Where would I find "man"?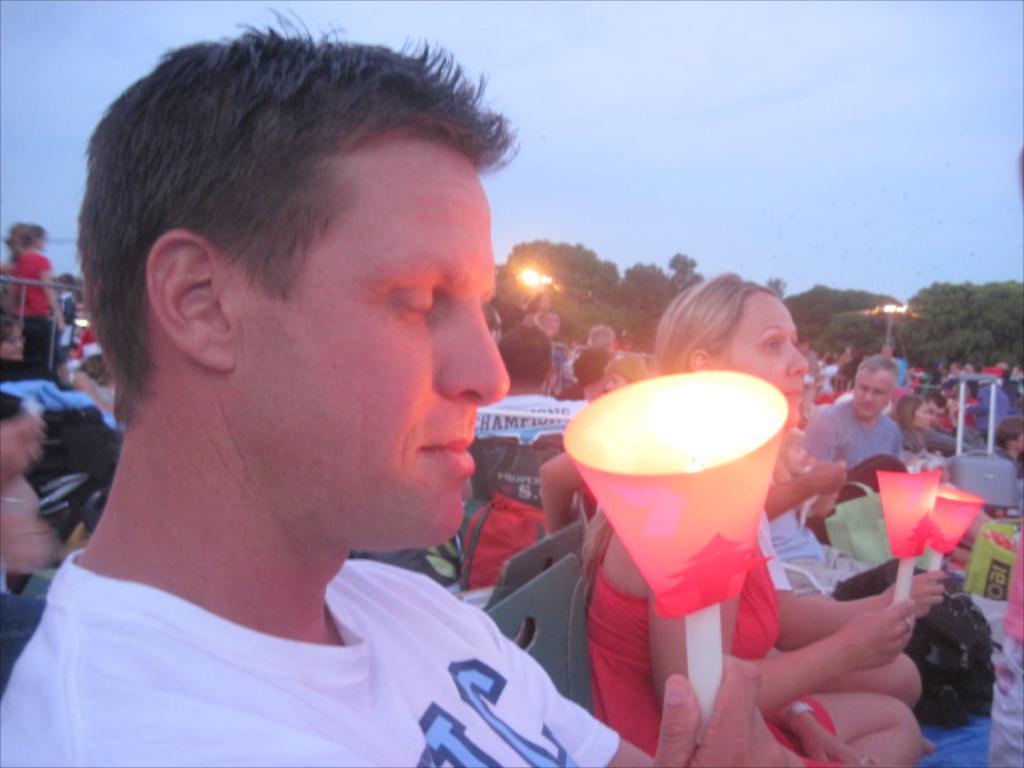
At (805, 352, 907, 472).
